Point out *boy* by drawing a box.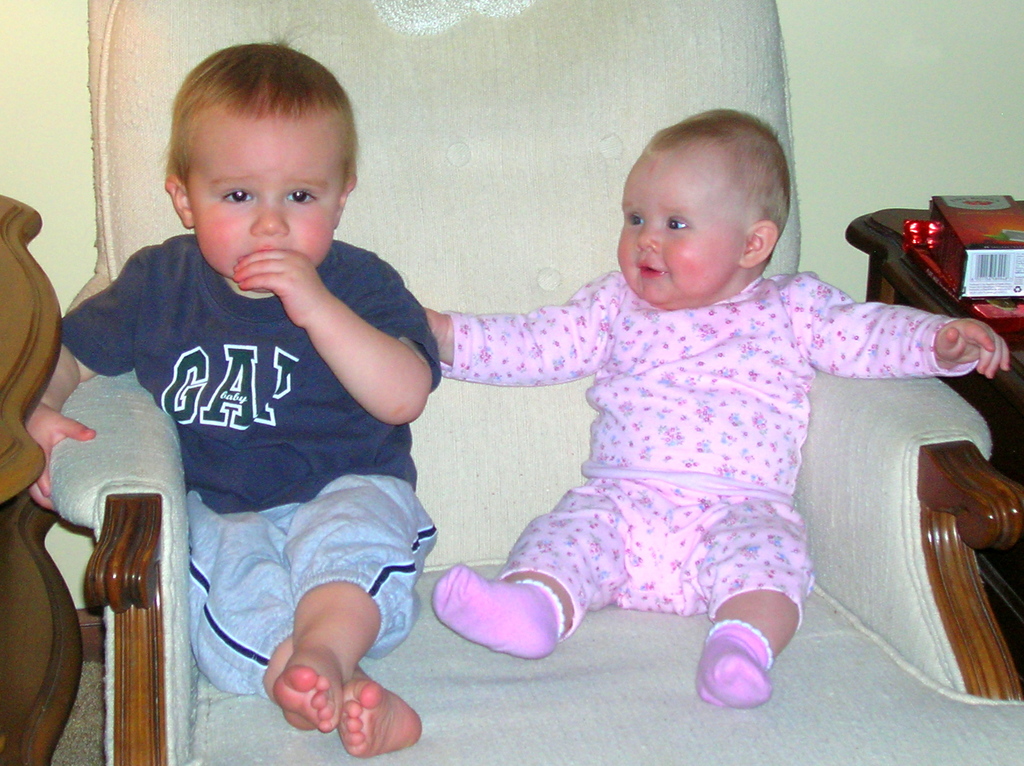
<bbox>25, 40, 440, 763</bbox>.
